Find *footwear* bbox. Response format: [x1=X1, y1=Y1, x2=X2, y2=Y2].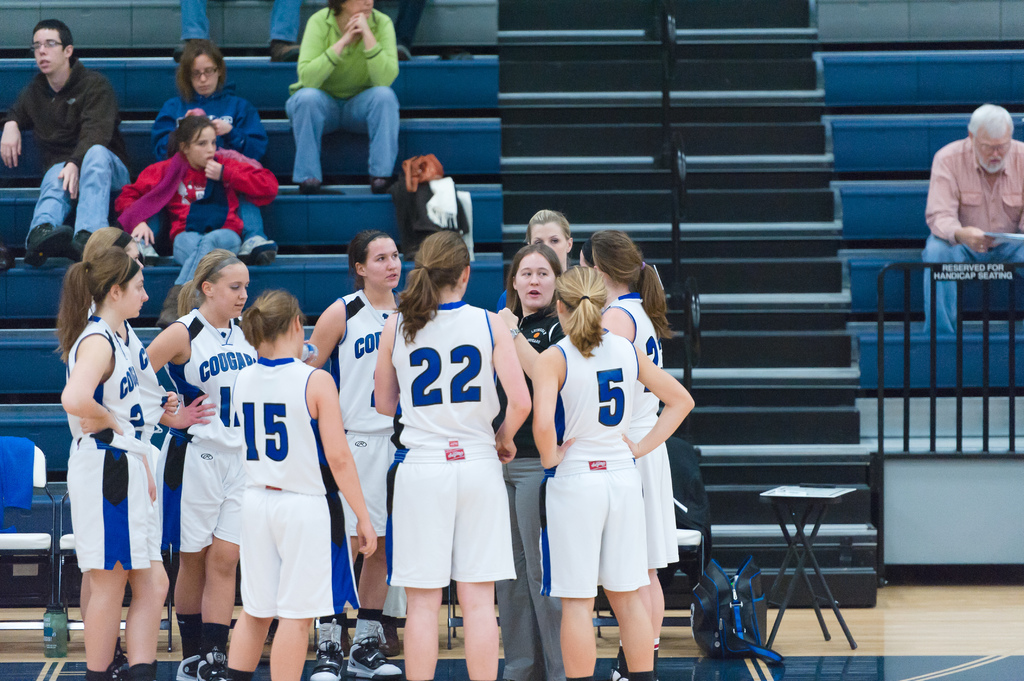
[x1=132, y1=235, x2=163, y2=261].
